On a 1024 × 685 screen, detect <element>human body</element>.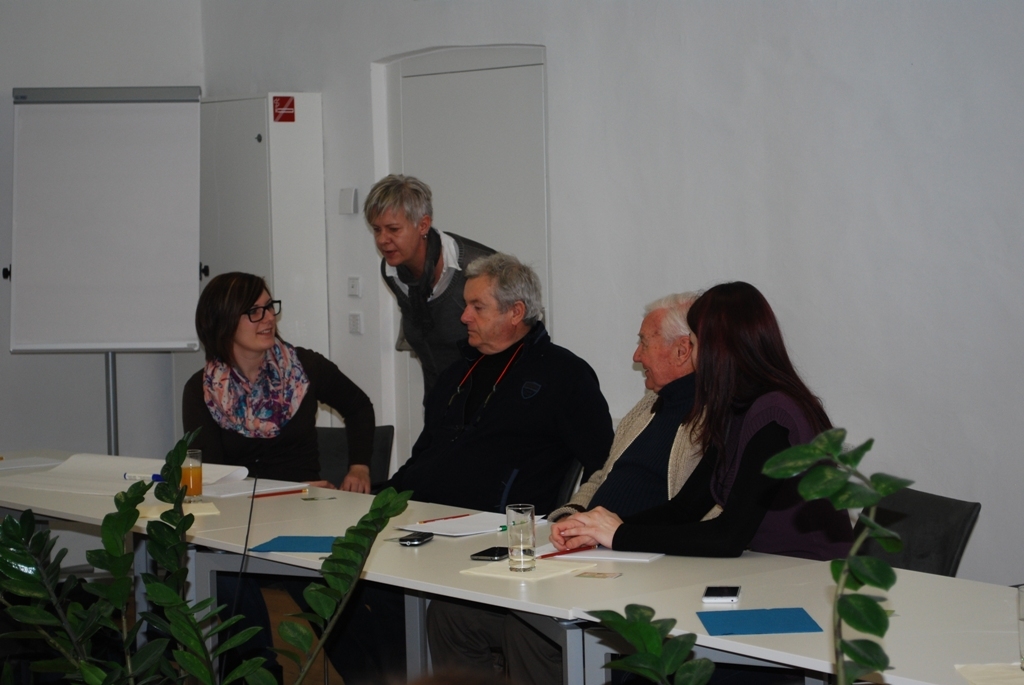
x1=372, y1=223, x2=487, y2=410.
